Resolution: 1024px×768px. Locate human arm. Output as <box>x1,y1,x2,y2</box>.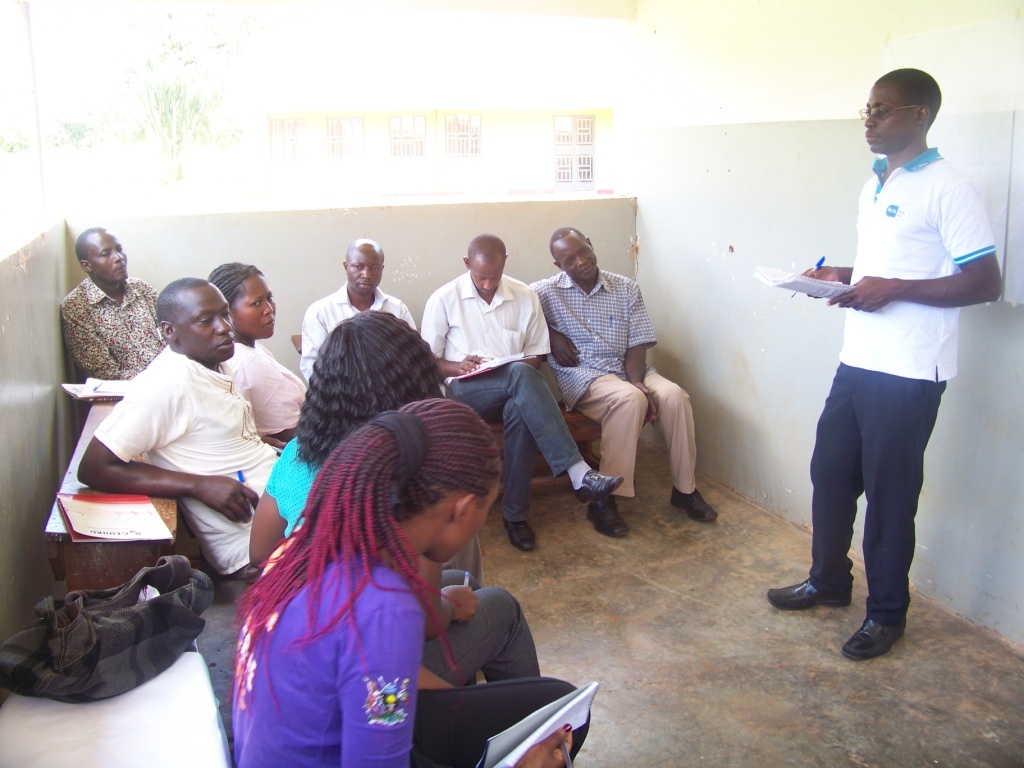
<box>623,285,657,427</box>.
